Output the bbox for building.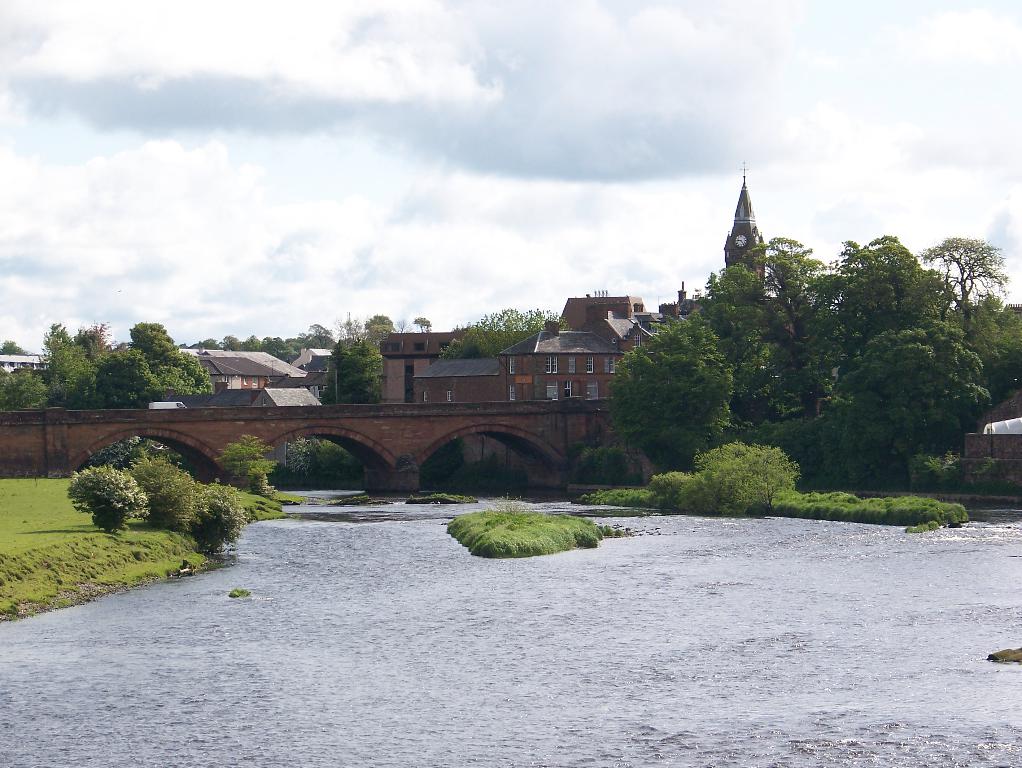
Rect(375, 291, 655, 404).
